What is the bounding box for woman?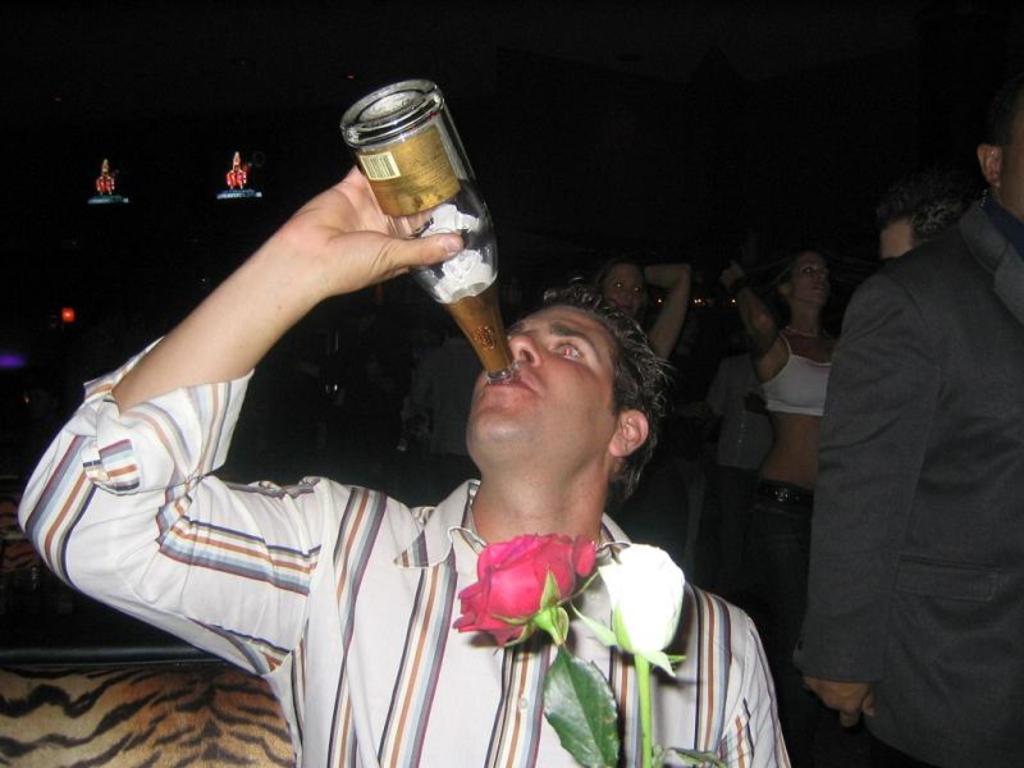
bbox=(589, 259, 694, 566).
